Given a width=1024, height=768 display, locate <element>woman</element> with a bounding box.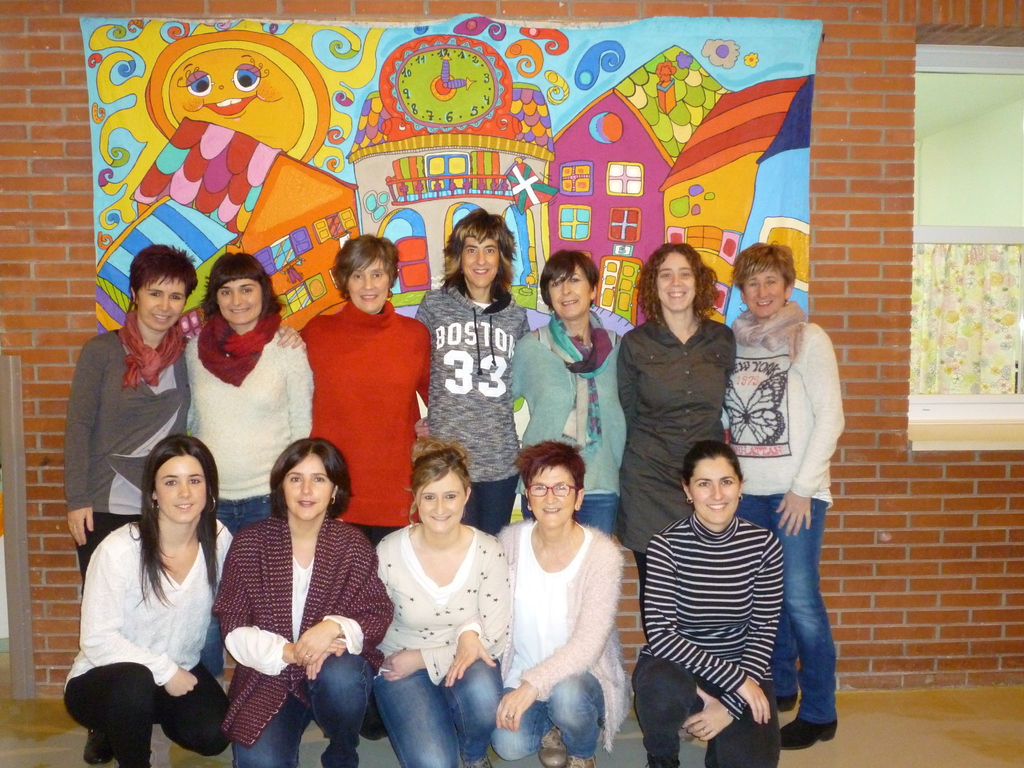
Located: l=412, t=208, r=535, b=539.
